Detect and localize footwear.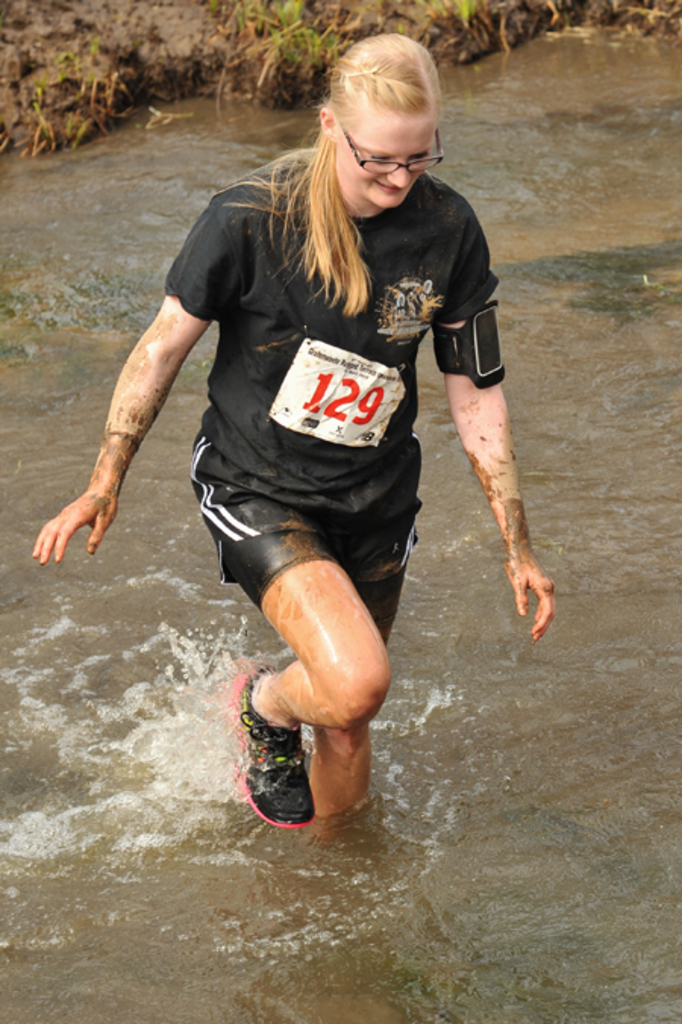
Localized at (left=242, top=656, right=315, bottom=826).
